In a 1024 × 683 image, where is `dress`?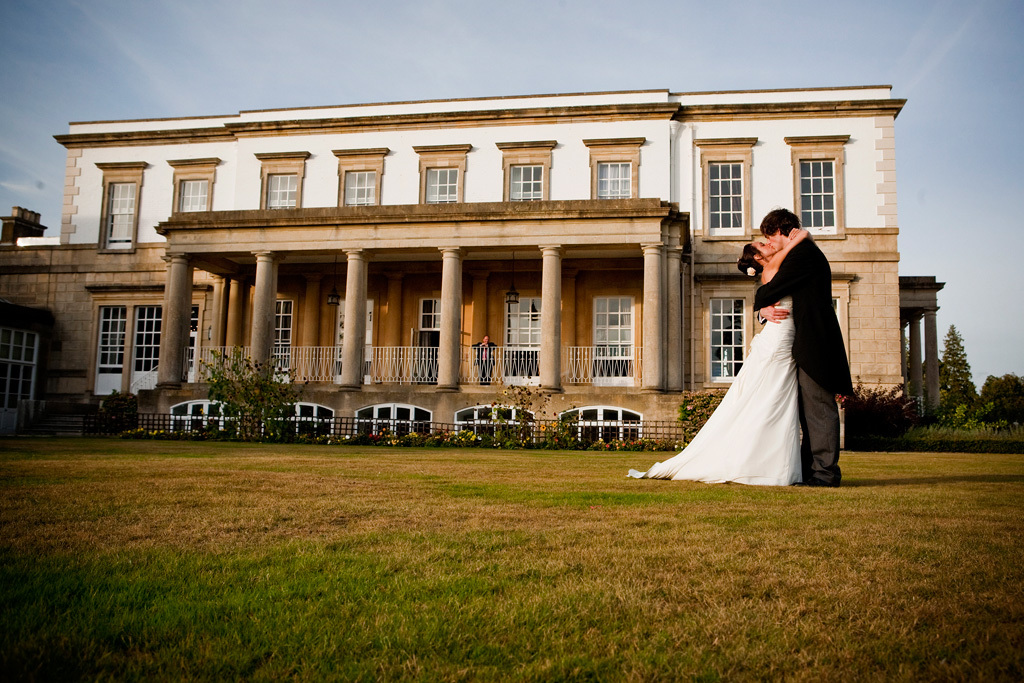
l=628, t=292, r=804, b=488.
